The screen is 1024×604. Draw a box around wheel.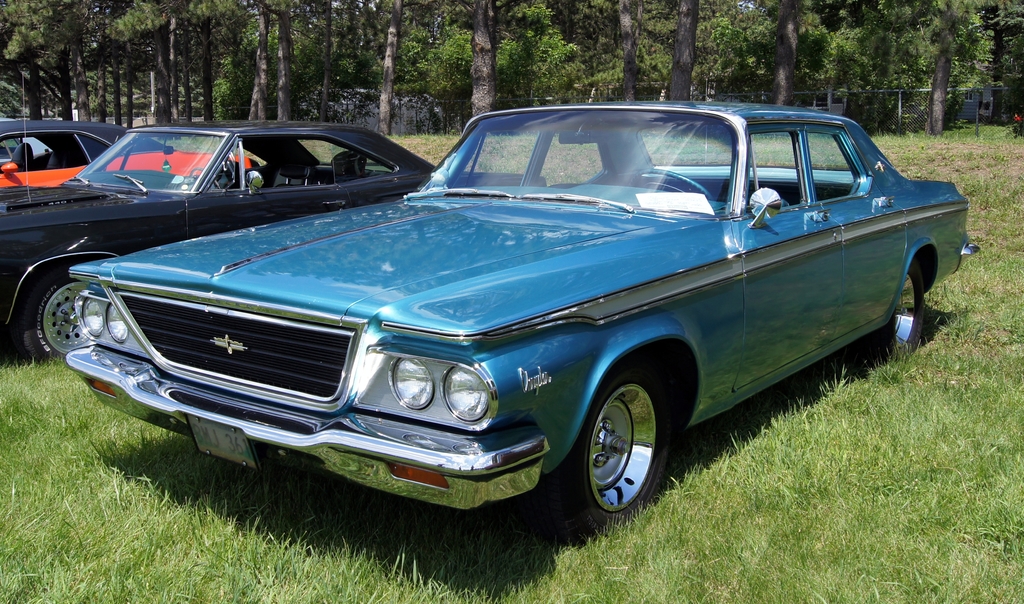
box(877, 262, 928, 358).
